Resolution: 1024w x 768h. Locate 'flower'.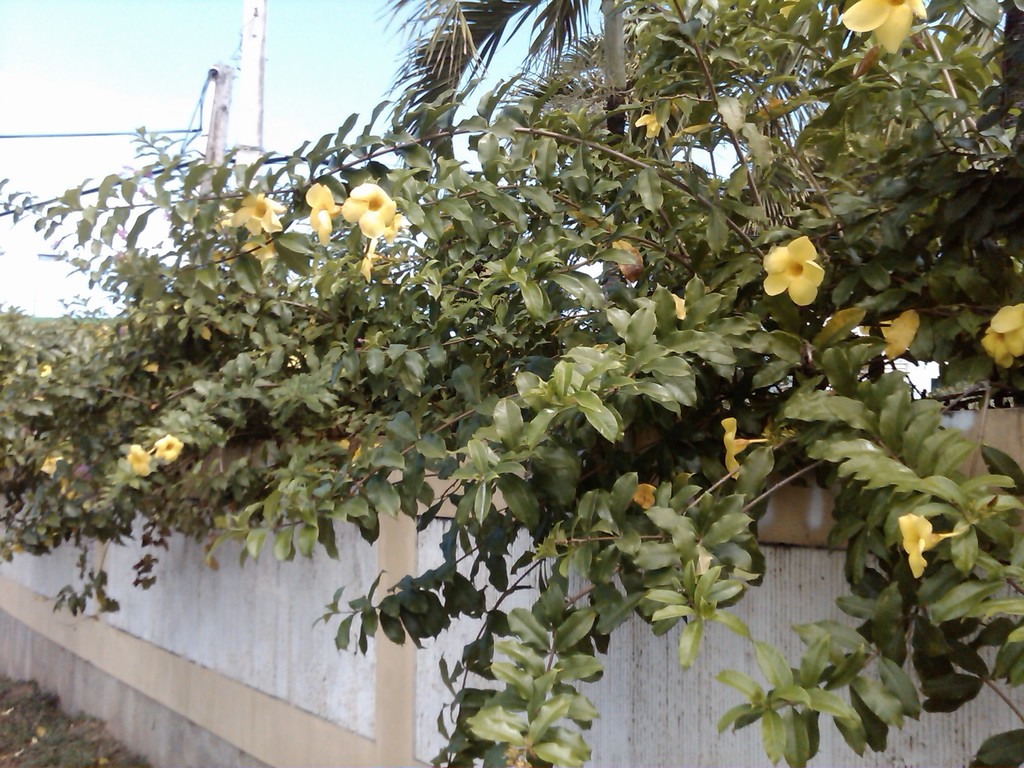
detection(236, 228, 282, 268).
